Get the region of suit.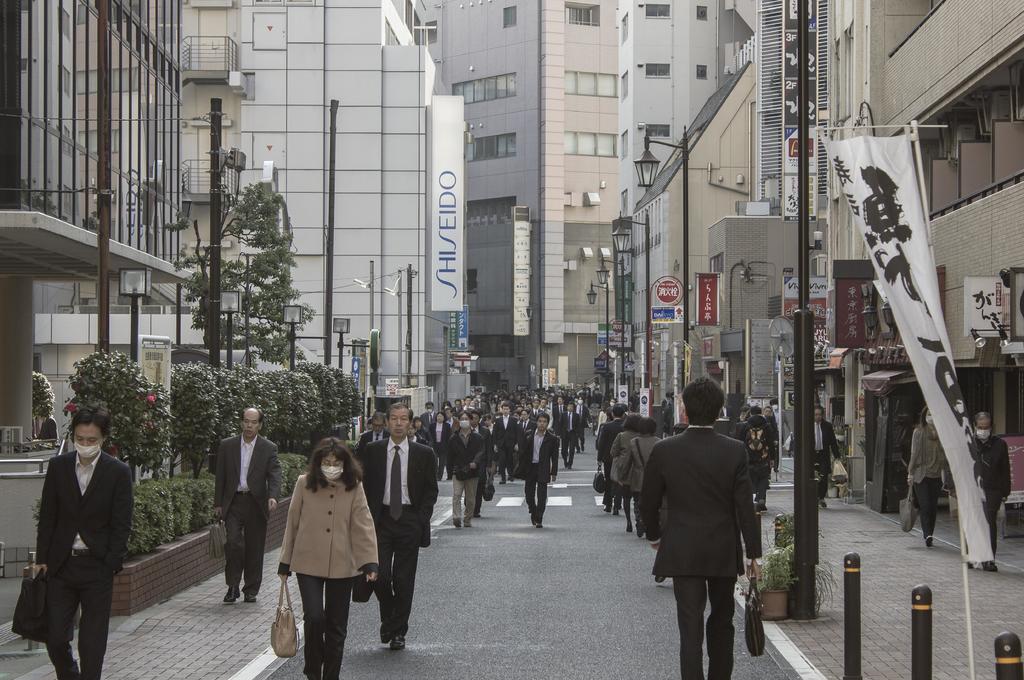
611 429 637 505.
